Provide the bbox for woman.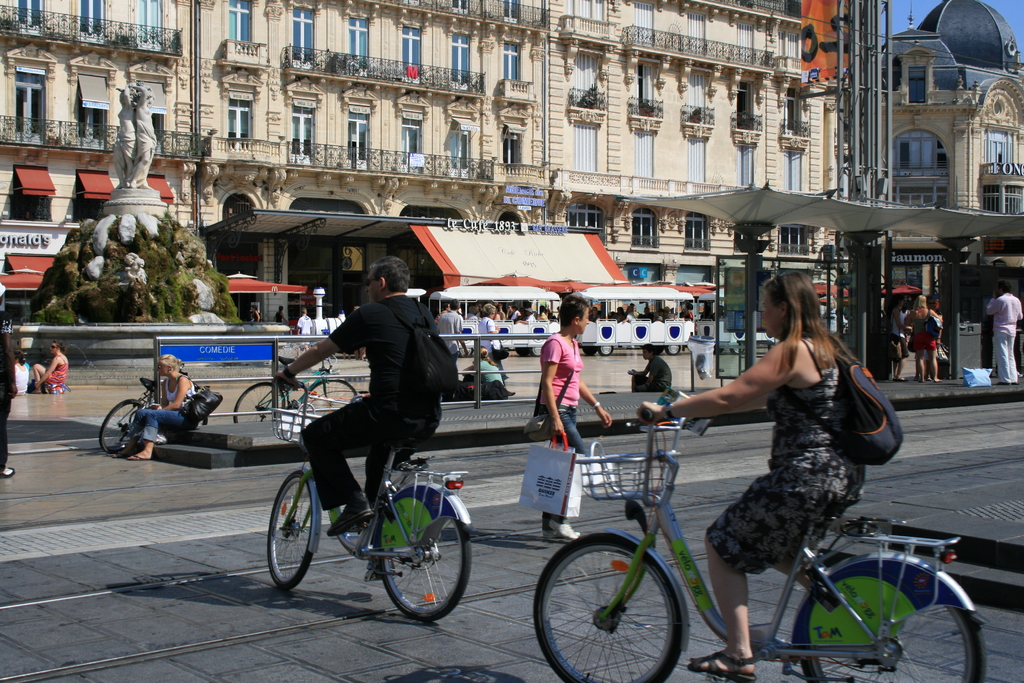
{"left": 31, "top": 341, "right": 68, "bottom": 397}.
